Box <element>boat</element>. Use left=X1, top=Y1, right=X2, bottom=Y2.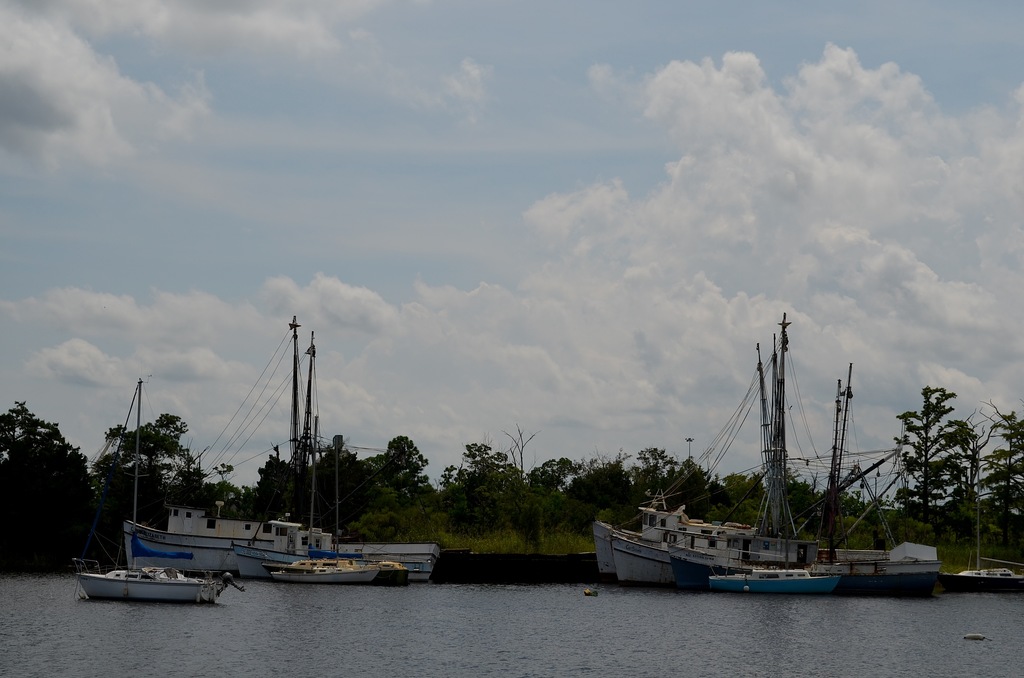
left=262, top=553, right=378, bottom=586.
